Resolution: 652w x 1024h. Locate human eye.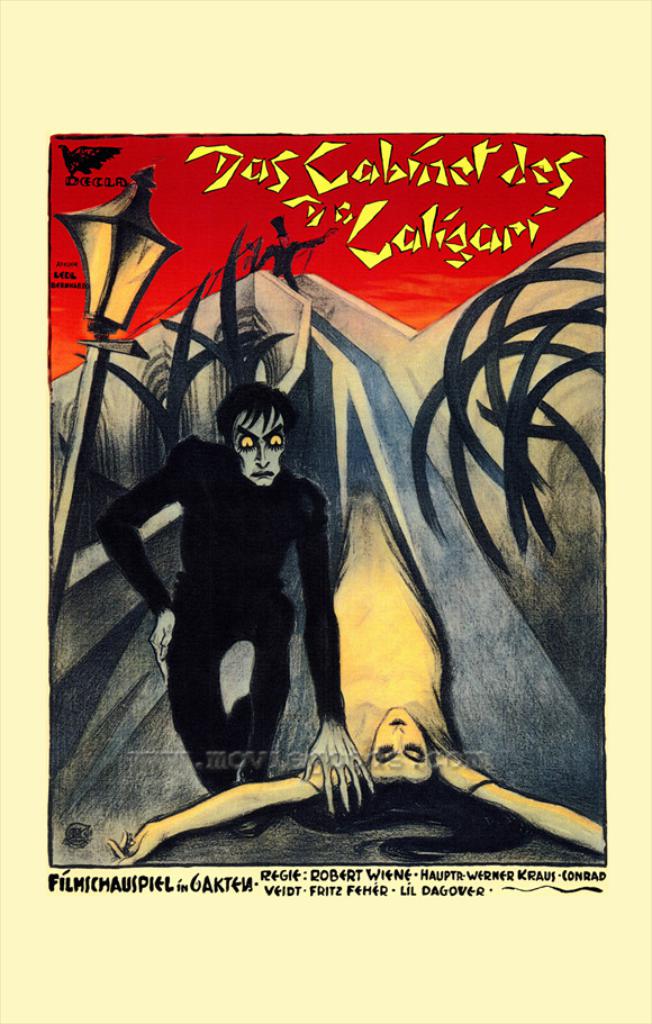
{"x1": 373, "y1": 742, "x2": 393, "y2": 759}.
